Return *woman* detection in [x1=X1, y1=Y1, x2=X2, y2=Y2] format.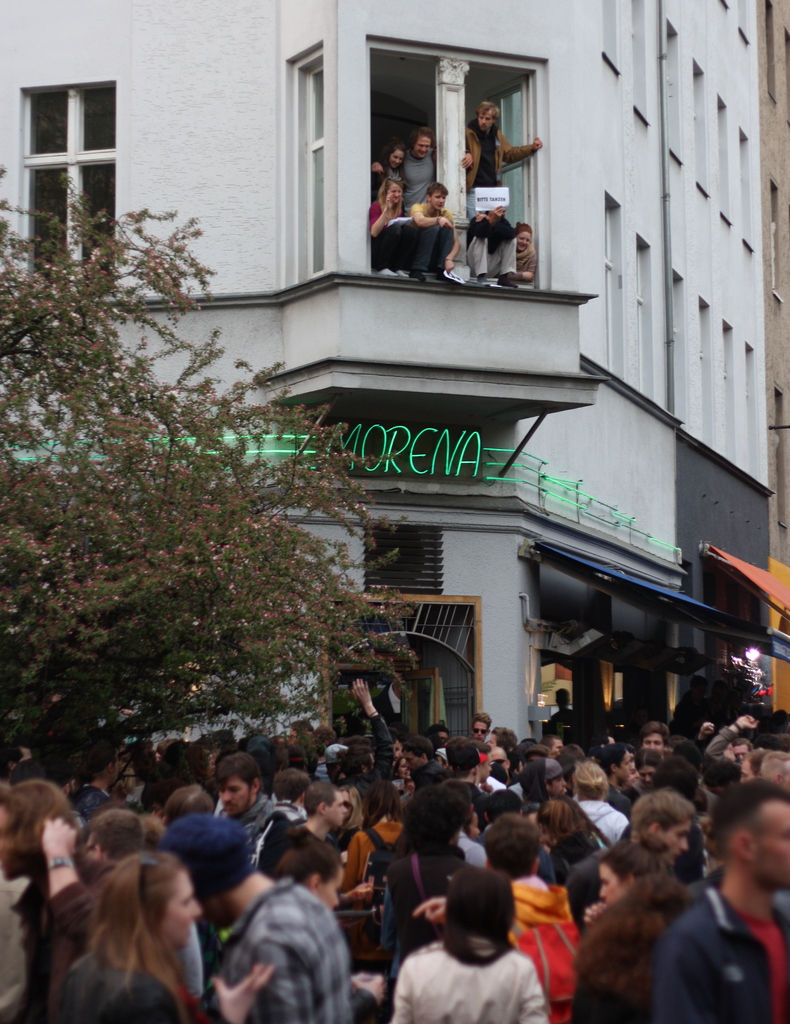
[x1=349, y1=788, x2=412, y2=889].
